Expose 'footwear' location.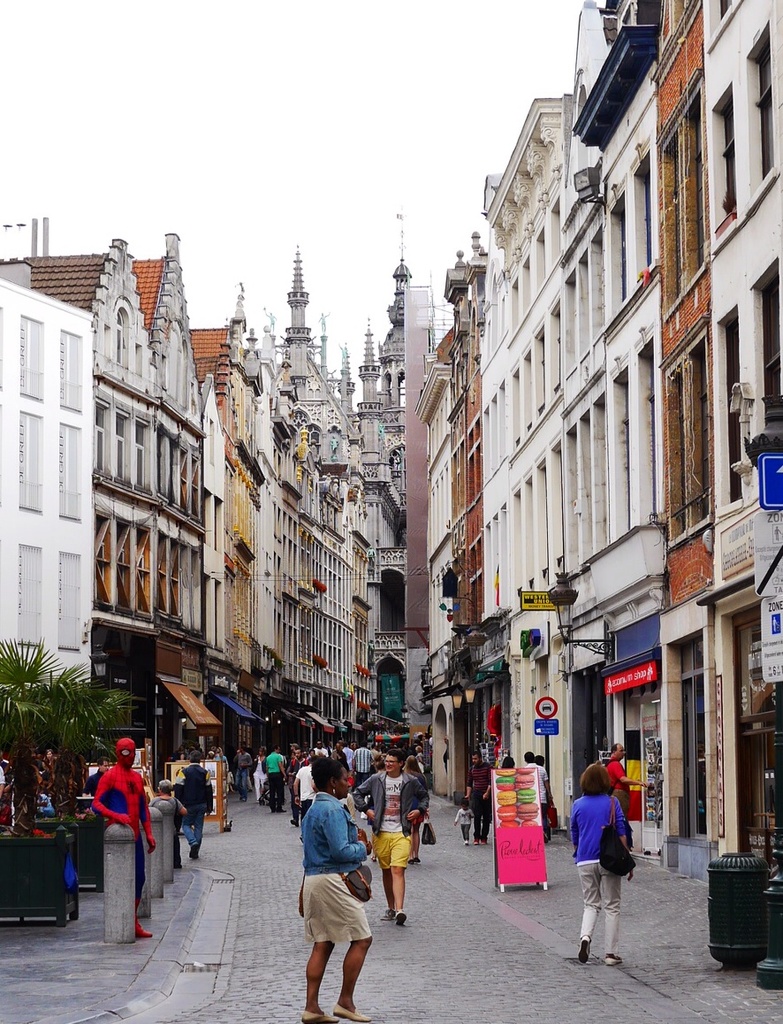
Exposed at bbox(576, 936, 590, 963).
